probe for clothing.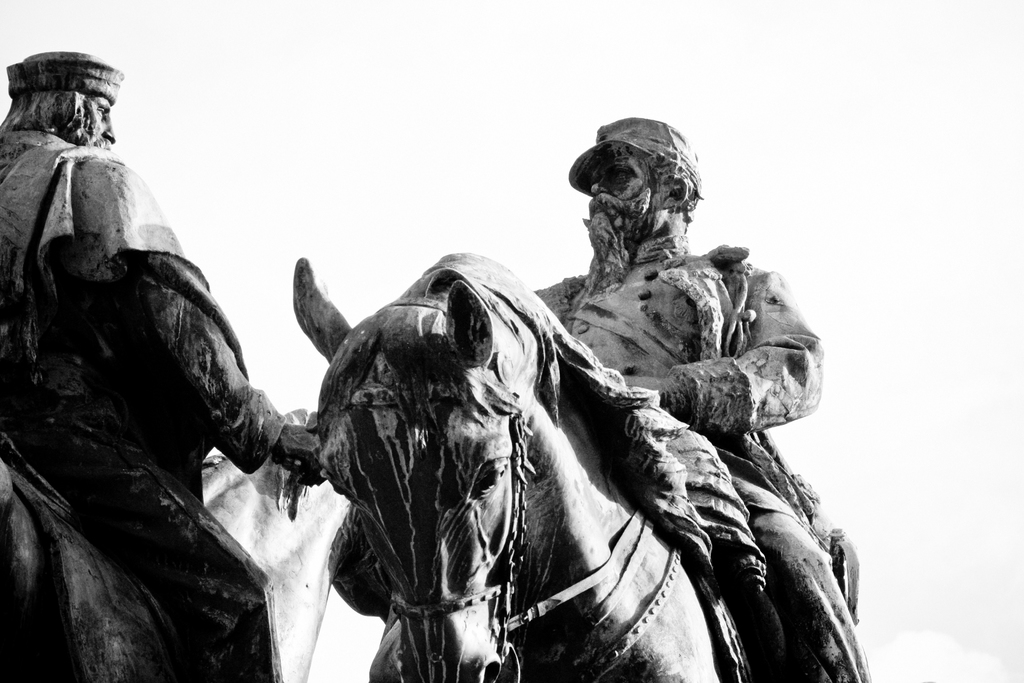
Probe result: l=0, t=129, r=285, b=682.
